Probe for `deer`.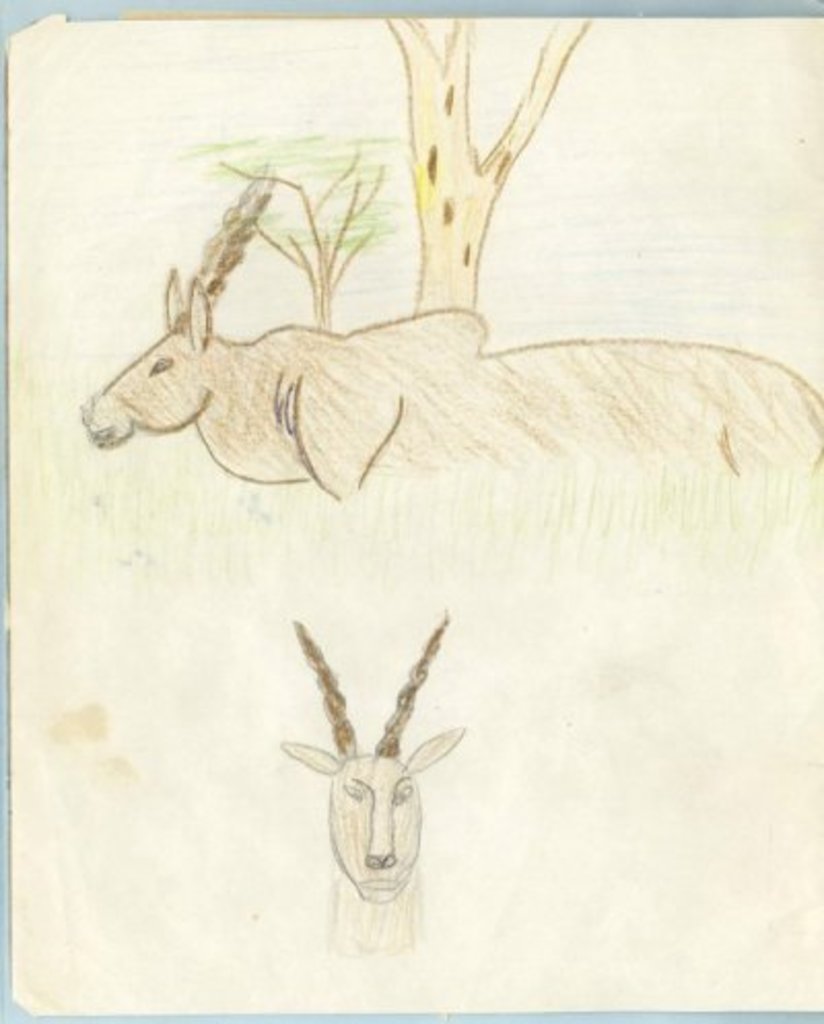
Probe result: rect(80, 177, 822, 497).
